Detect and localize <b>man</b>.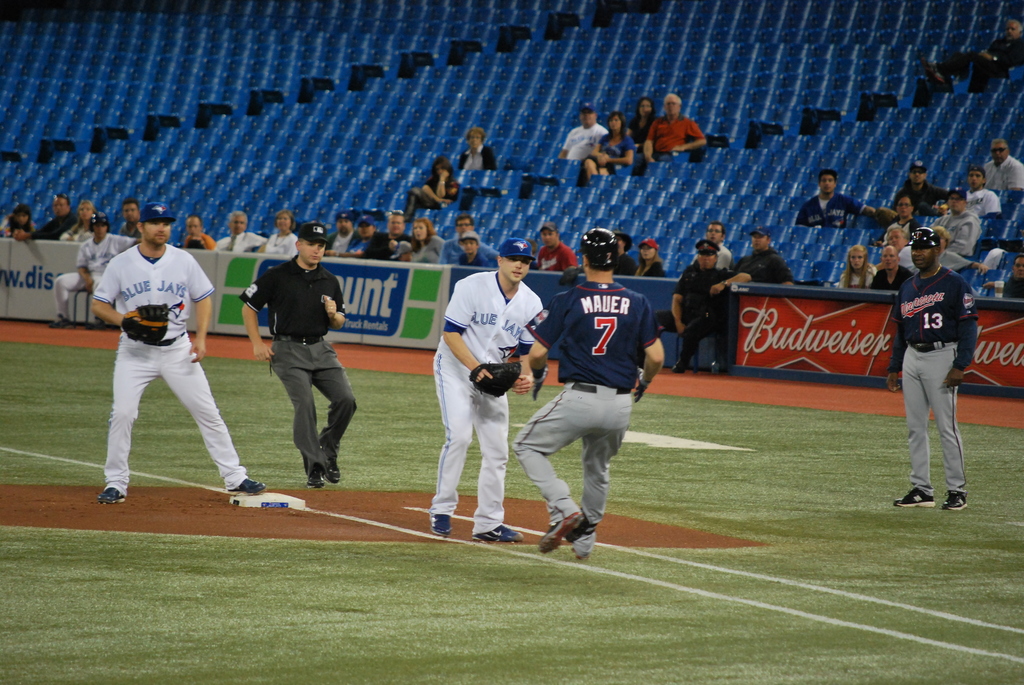
Localized at Rect(118, 198, 144, 239).
